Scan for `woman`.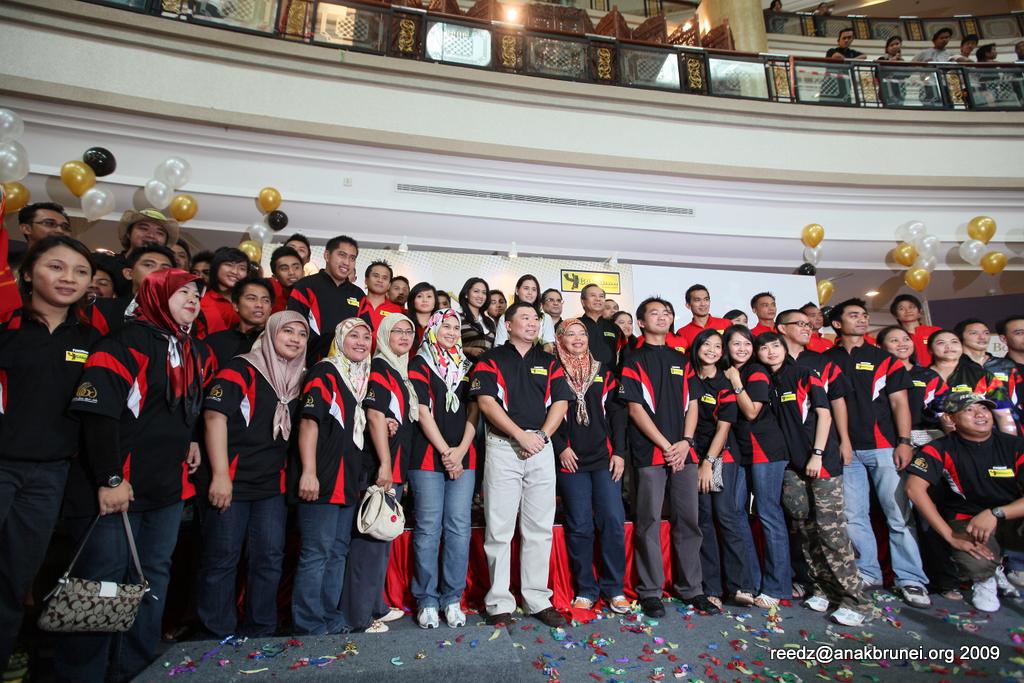
Scan result: rect(386, 314, 480, 638).
